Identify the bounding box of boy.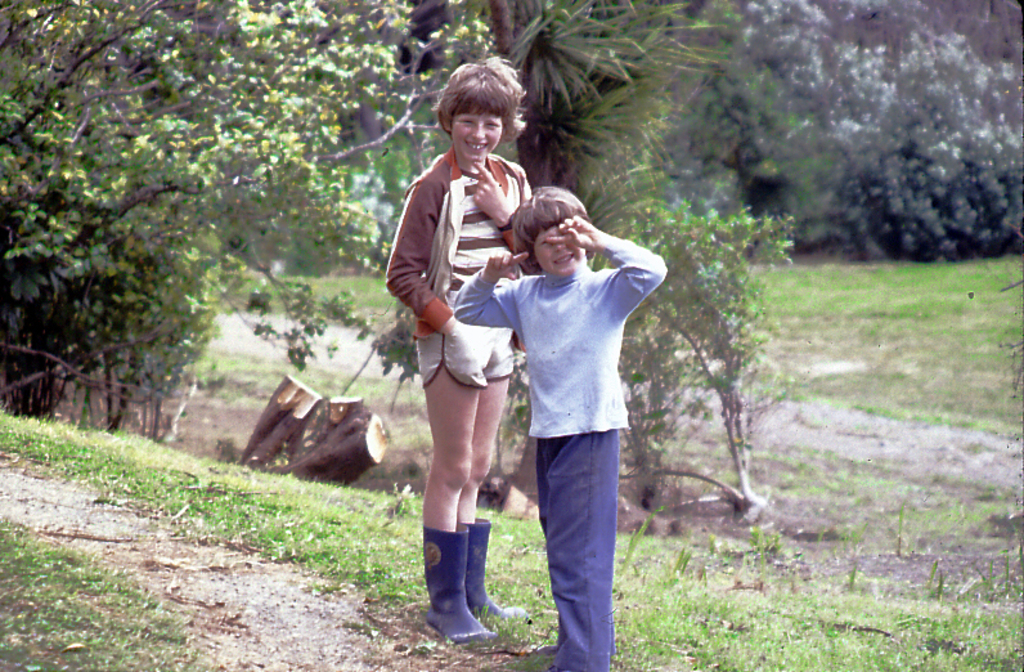
(x1=453, y1=184, x2=668, y2=671).
